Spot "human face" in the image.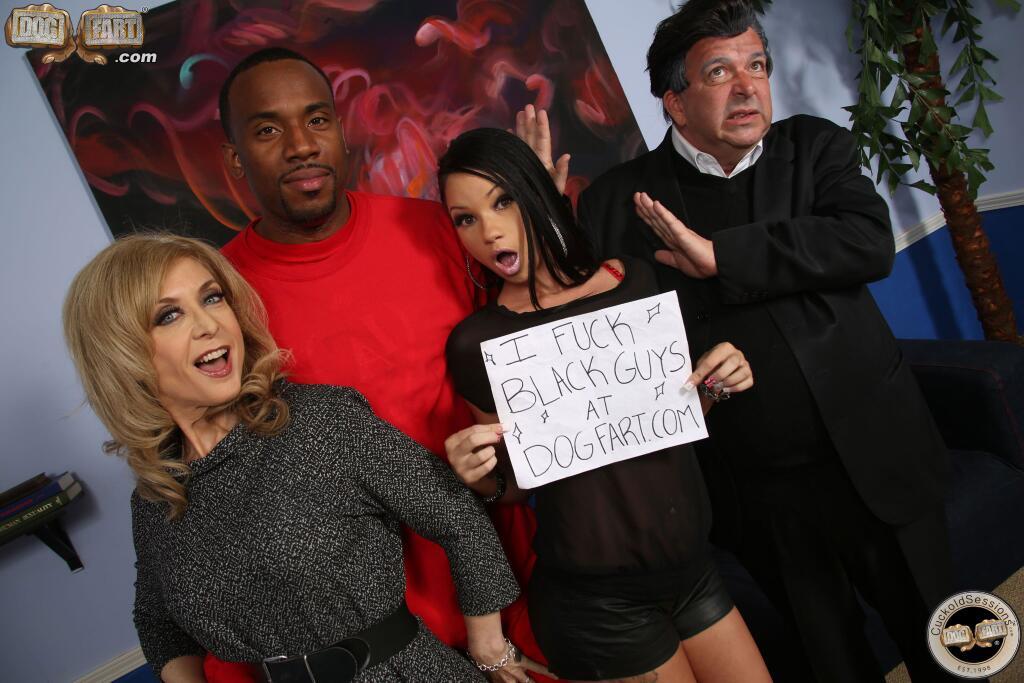
"human face" found at pyautogui.locateOnScreen(445, 166, 543, 286).
